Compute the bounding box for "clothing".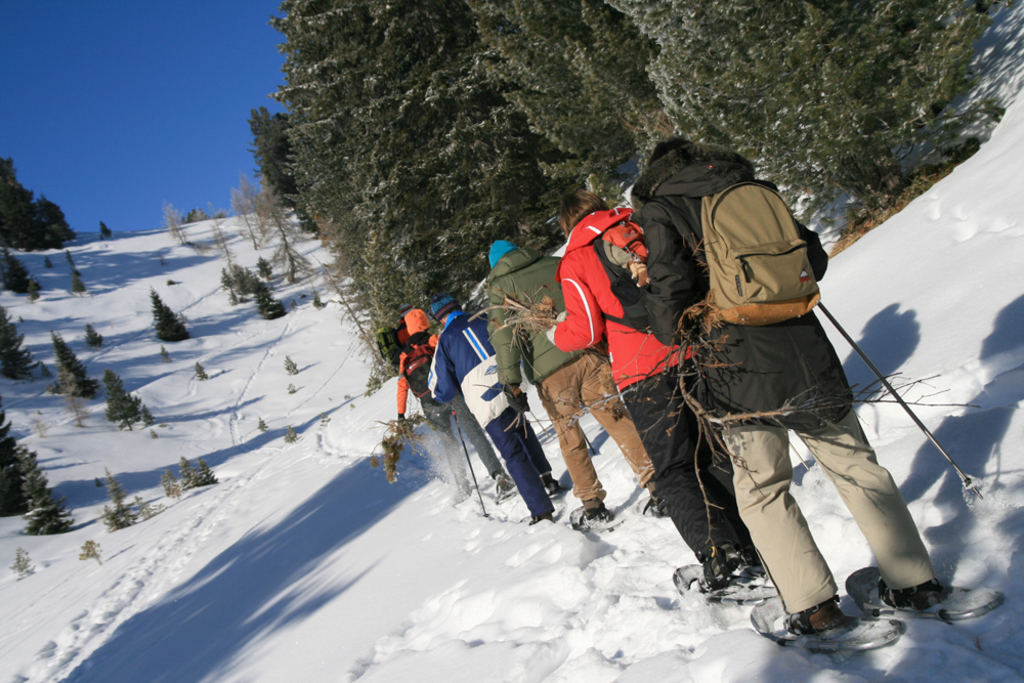
391,322,505,485.
